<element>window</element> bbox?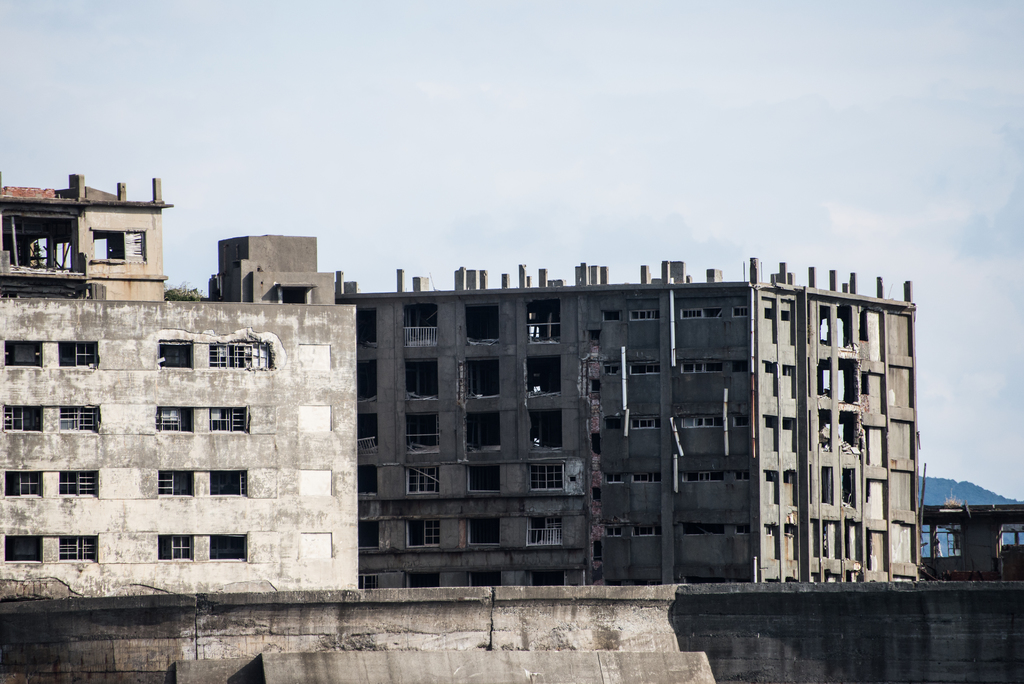
left=465, top=569, right=497, bottom=586
